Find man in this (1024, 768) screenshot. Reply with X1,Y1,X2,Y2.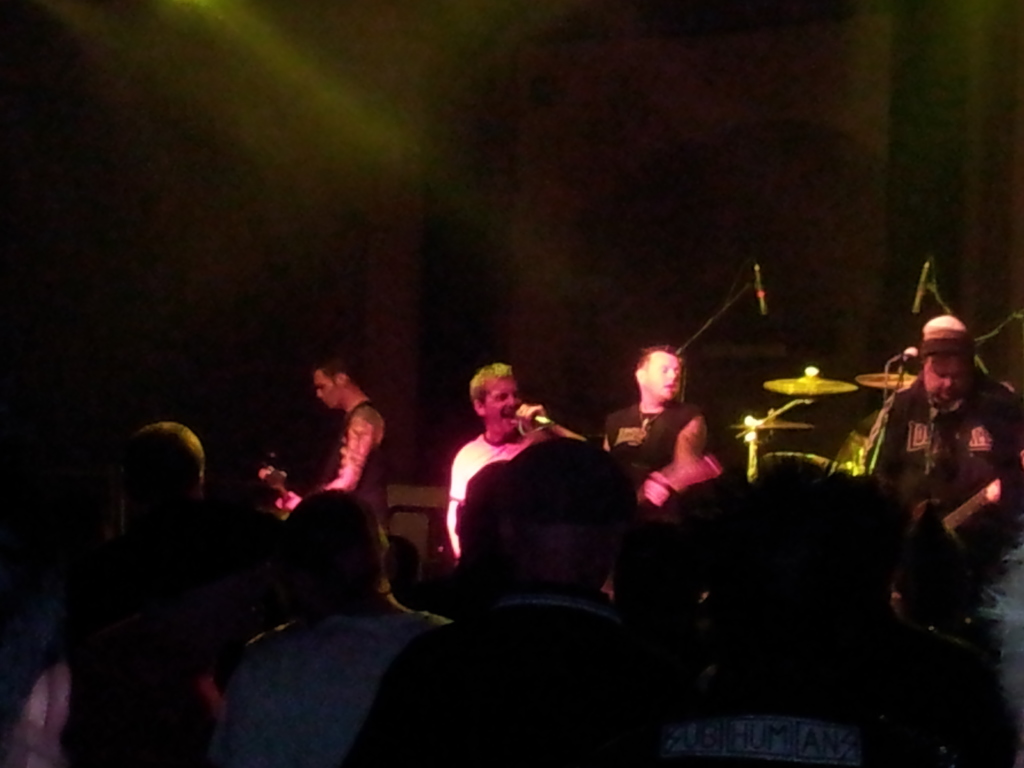
346,438,685,767.
